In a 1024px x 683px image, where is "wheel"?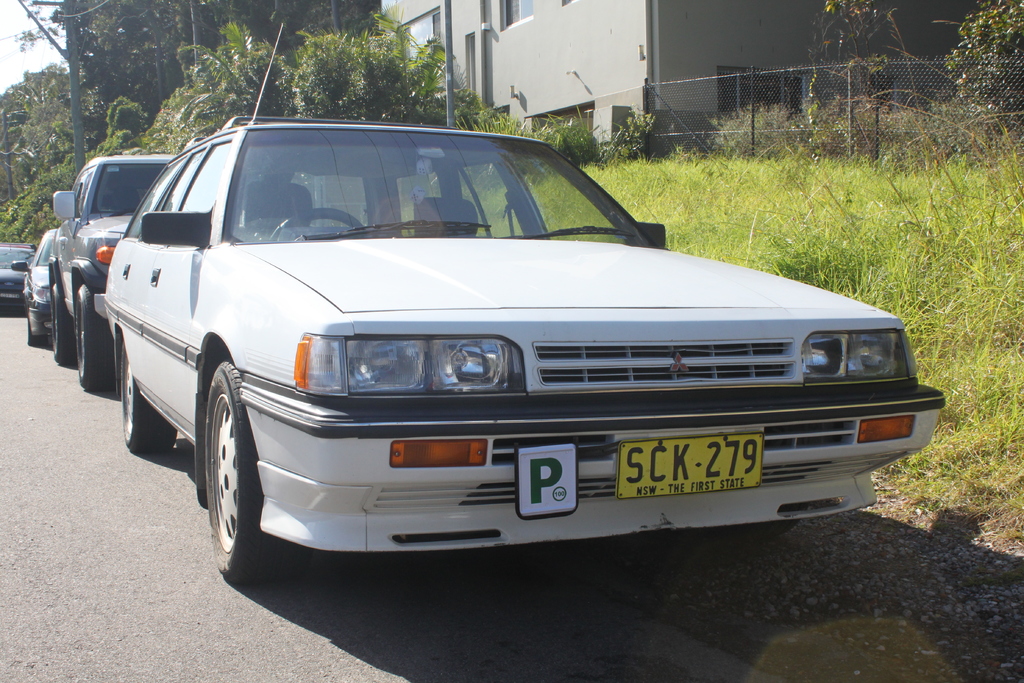
[121,336,179,452].
